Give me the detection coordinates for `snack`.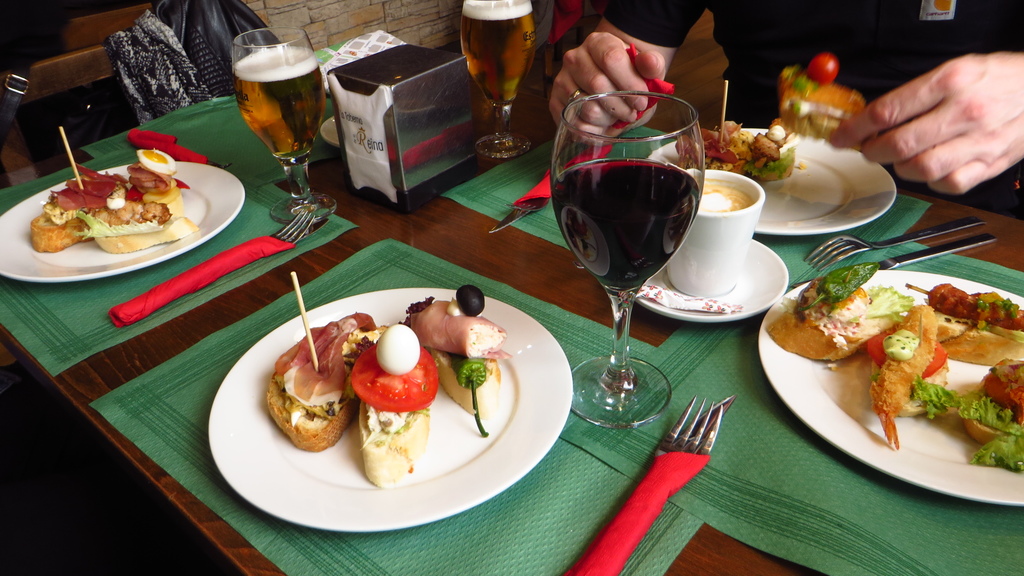
bbox(265, 344, 349, 458).
